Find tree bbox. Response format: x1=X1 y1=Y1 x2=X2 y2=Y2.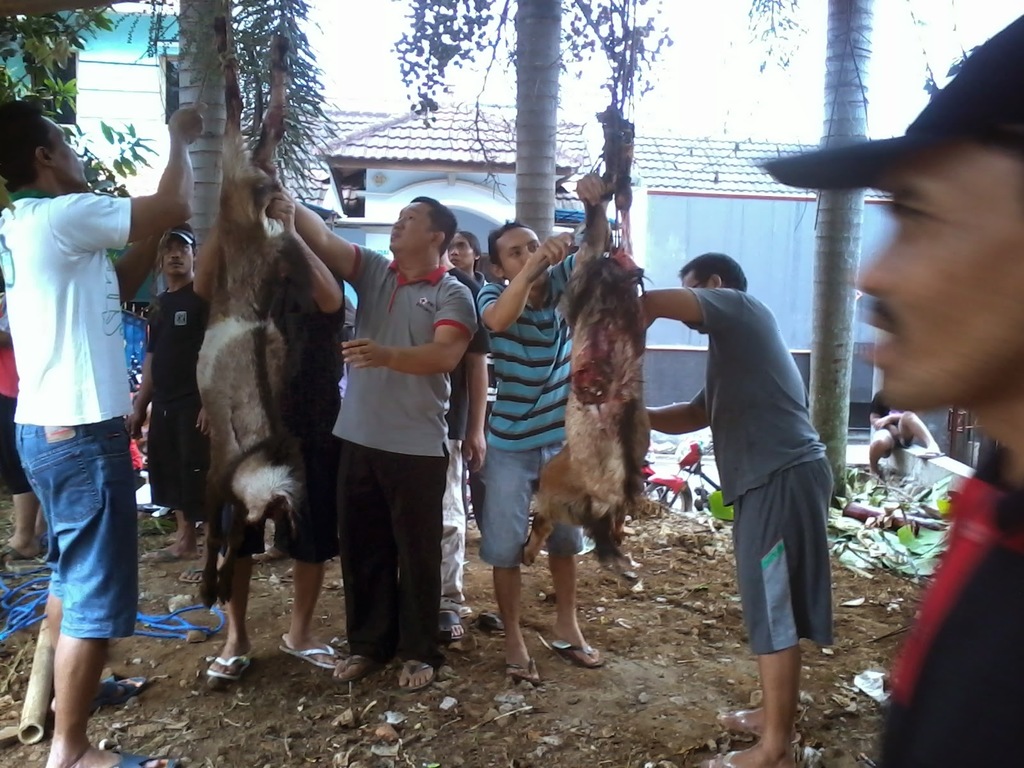
x1=391 y1=0 x2=669 y2=248.
